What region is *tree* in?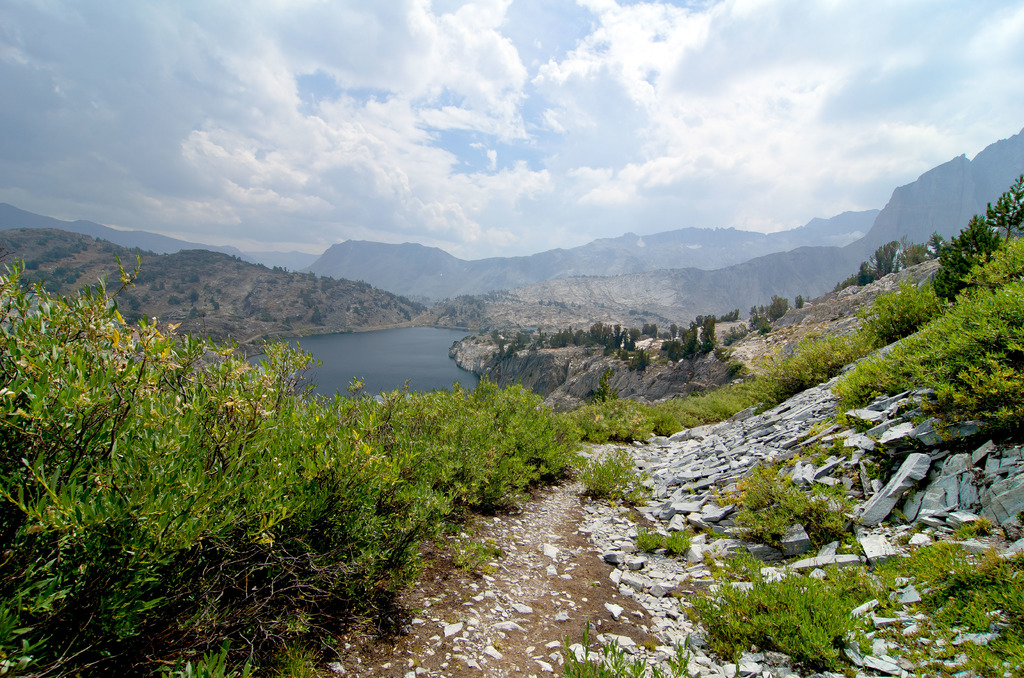
select_region(795, 295, 804, 312).
